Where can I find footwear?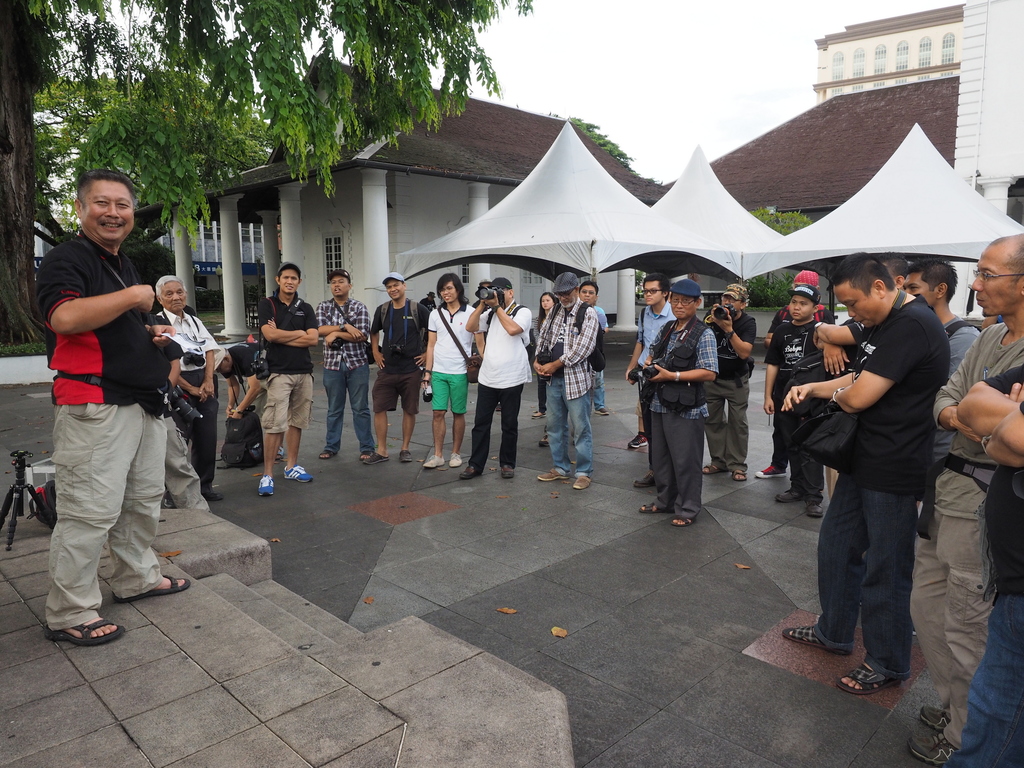
You can find it at left=535, top=470, right=570, bottom=483.
